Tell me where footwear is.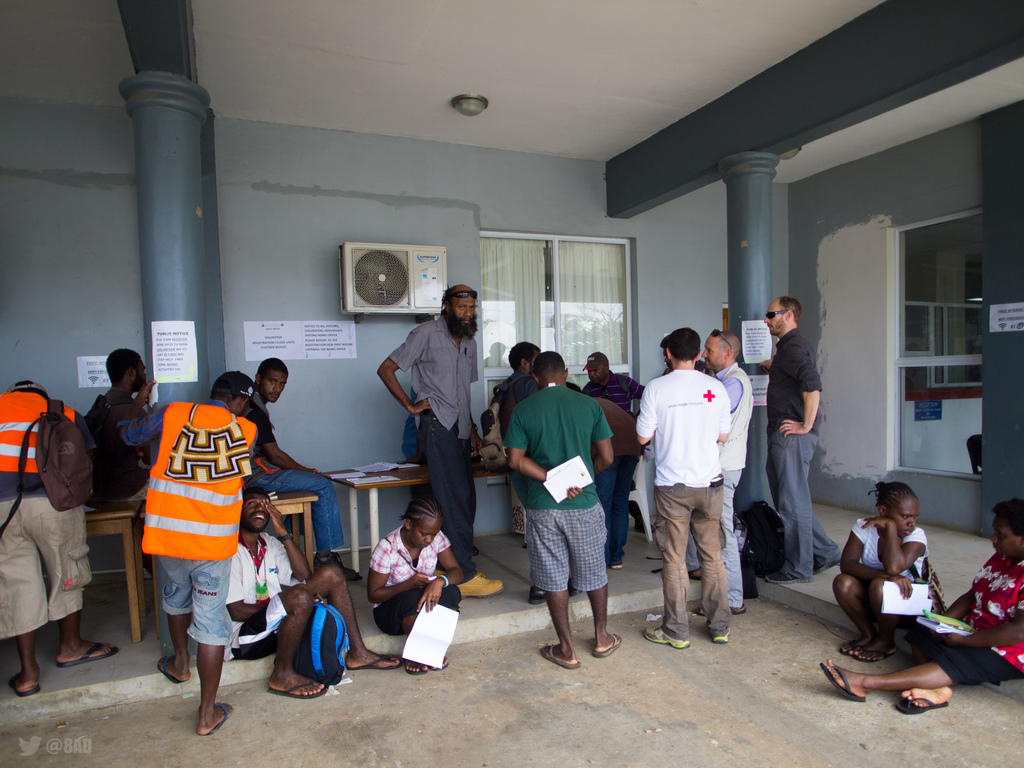
footwear is at 194, 701, 234, 737.
